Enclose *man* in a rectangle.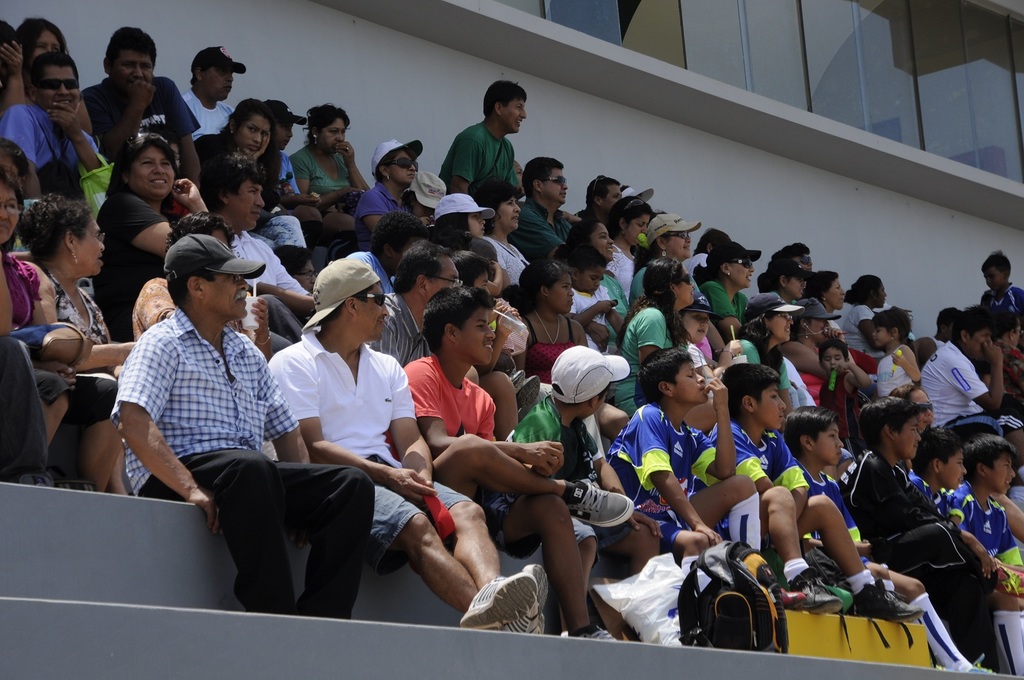
916:304:1023:477.
